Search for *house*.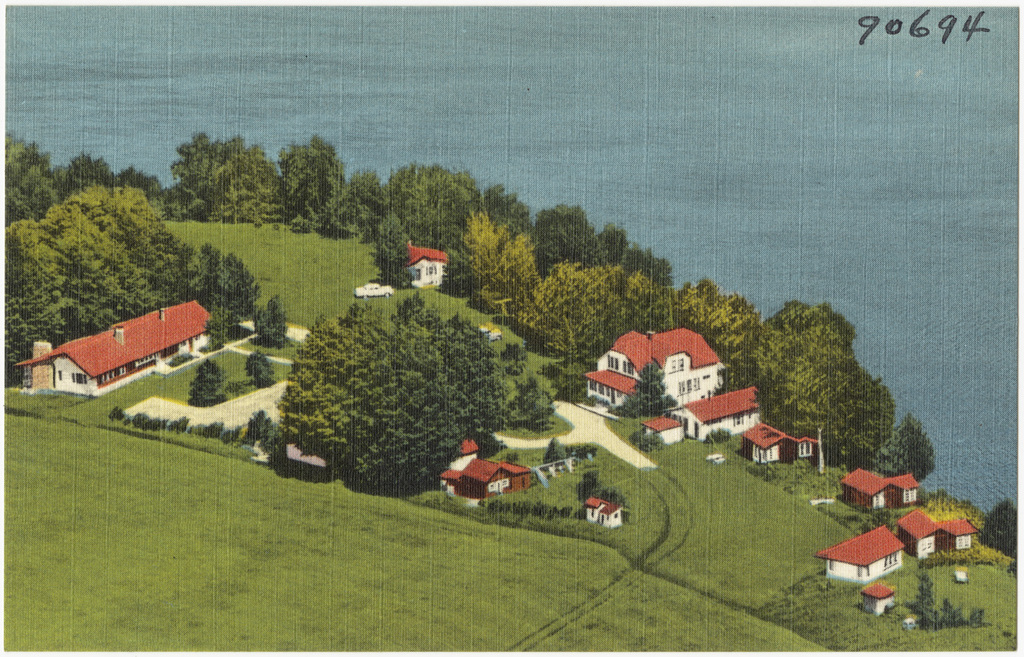
Found at bbox=[436, 437, 534, 501].
